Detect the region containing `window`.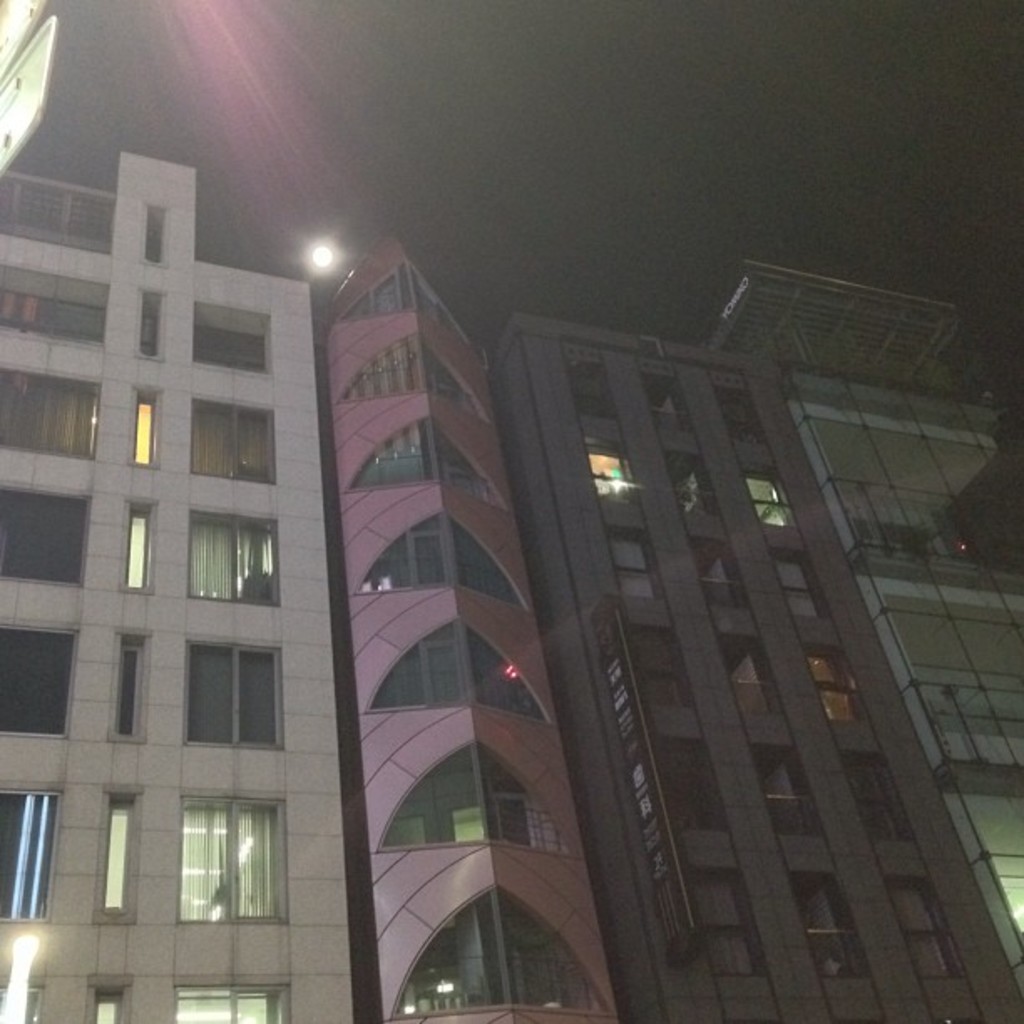
Rect(102, 793, 139, 929).
